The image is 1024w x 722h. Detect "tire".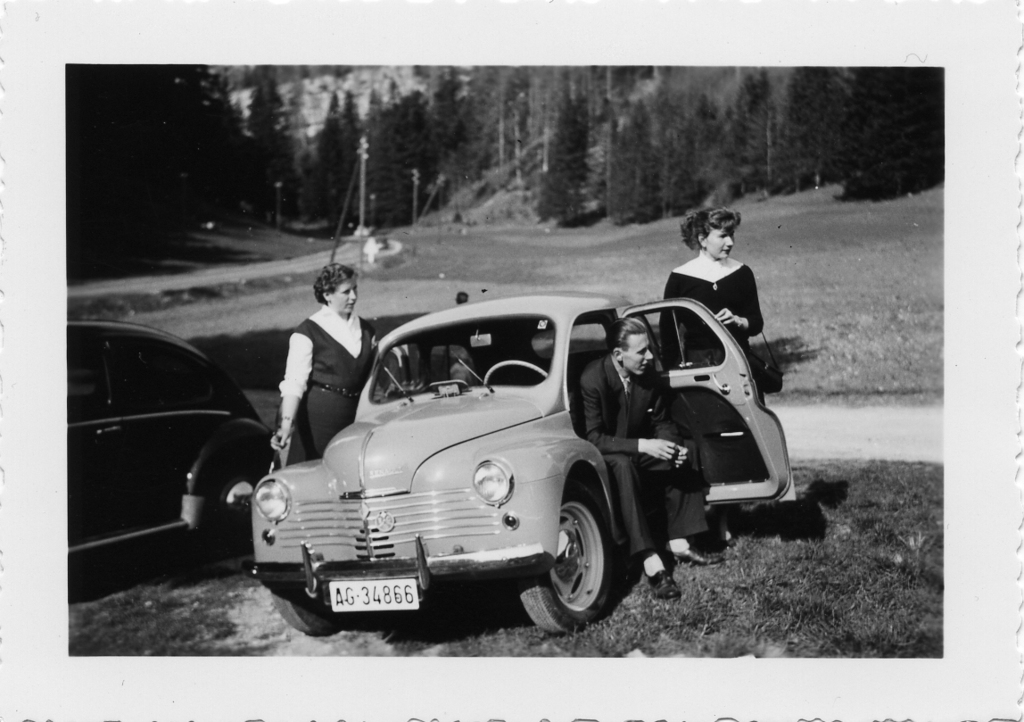
Detection: {"x1": 504, "y1": 477, "x2": 616, "y2": 639}.
